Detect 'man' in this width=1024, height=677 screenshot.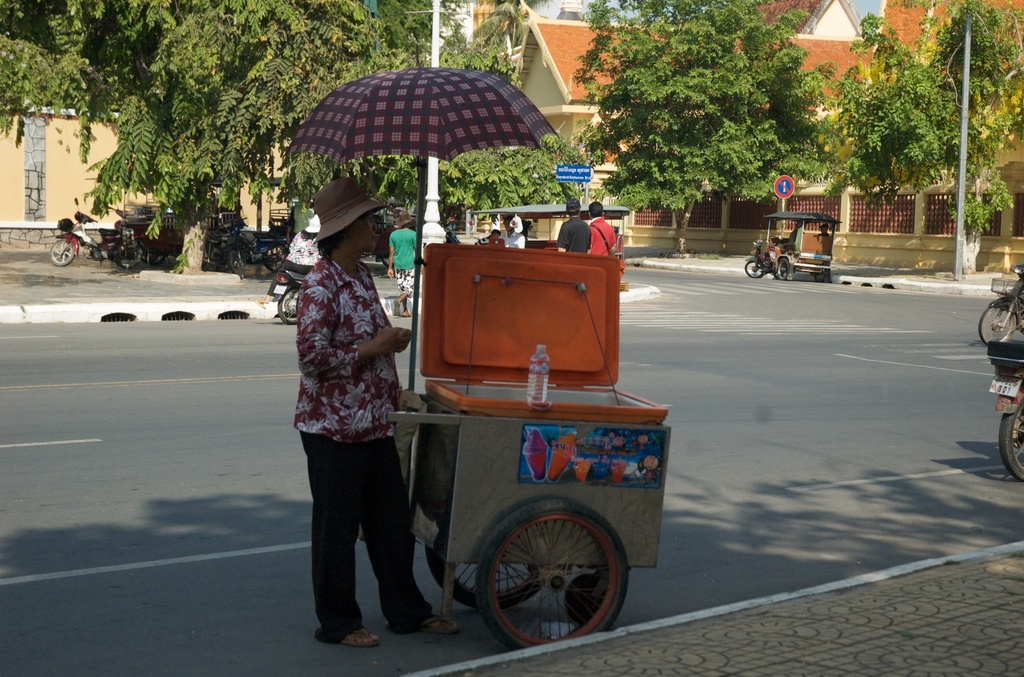
Detection: x1=584 y1=203 x2=622 y2=264.
